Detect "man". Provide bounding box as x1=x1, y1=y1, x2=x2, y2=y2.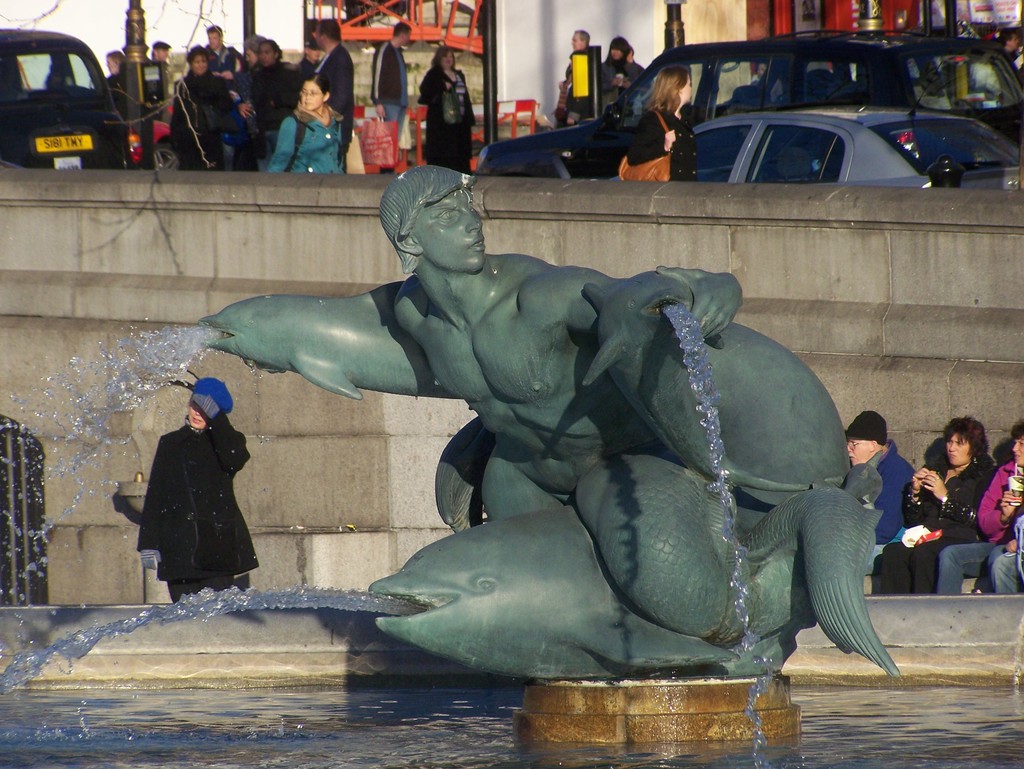
x1=845, y1=406, x2=924, y2=555.
